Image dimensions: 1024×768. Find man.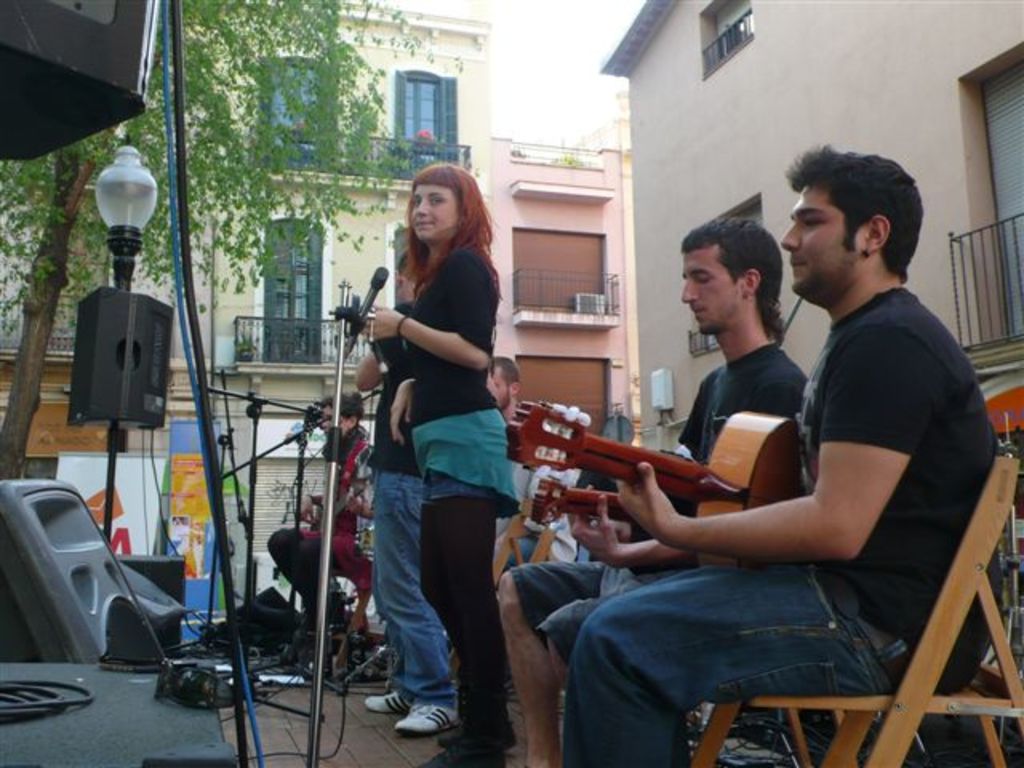
(482,358,586,706).
